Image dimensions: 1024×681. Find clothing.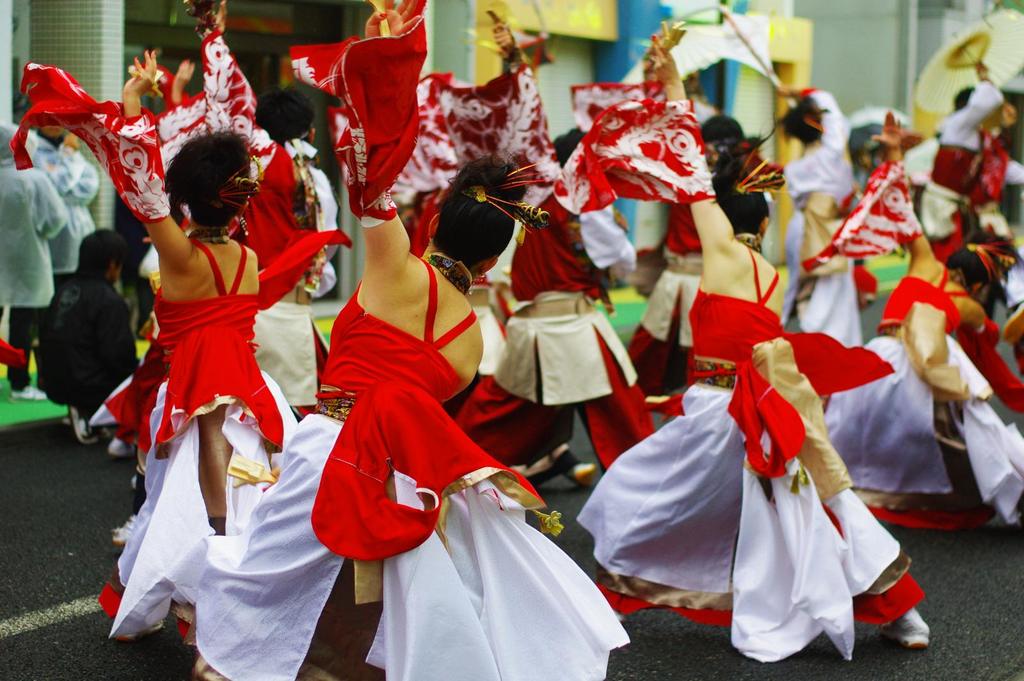
[4, 262, 136, 412].
